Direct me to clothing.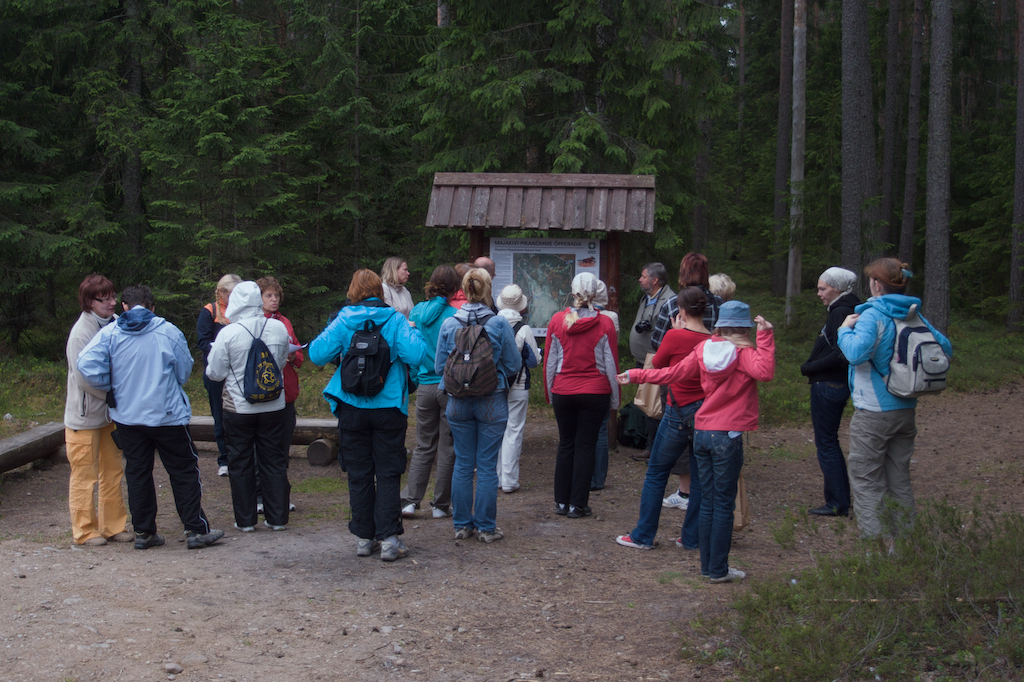
Direction: (x1=433, y1=305, x2=521, y2=531).
